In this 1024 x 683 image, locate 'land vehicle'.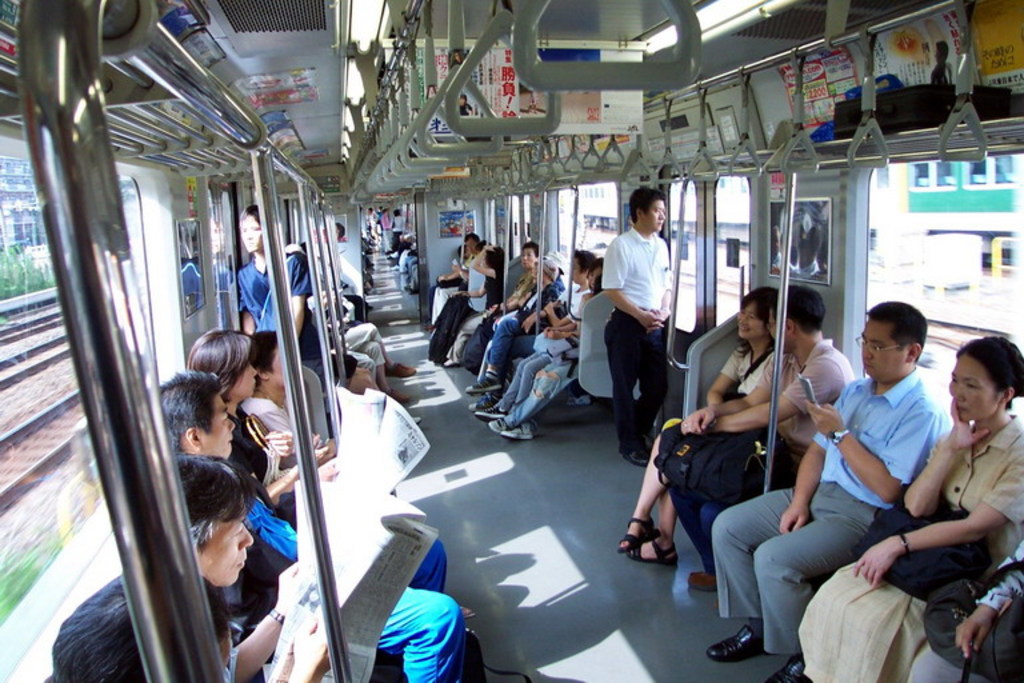
Bounding box: left=0, top=0, right=1023, bottom=682.
